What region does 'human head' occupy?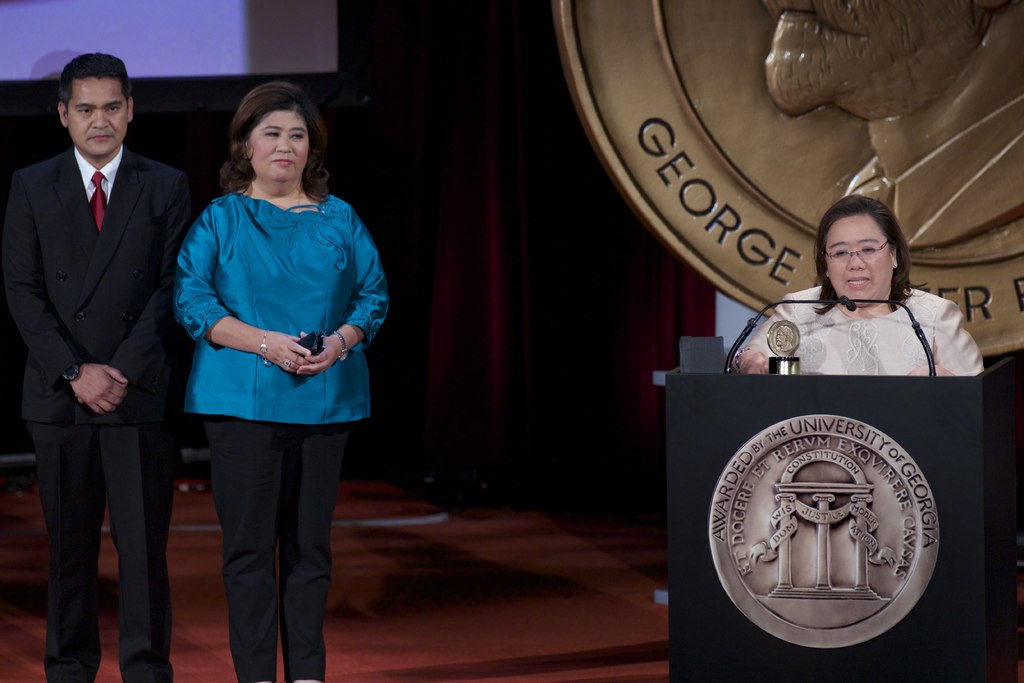
select_region(229, 79, 334, 185).
